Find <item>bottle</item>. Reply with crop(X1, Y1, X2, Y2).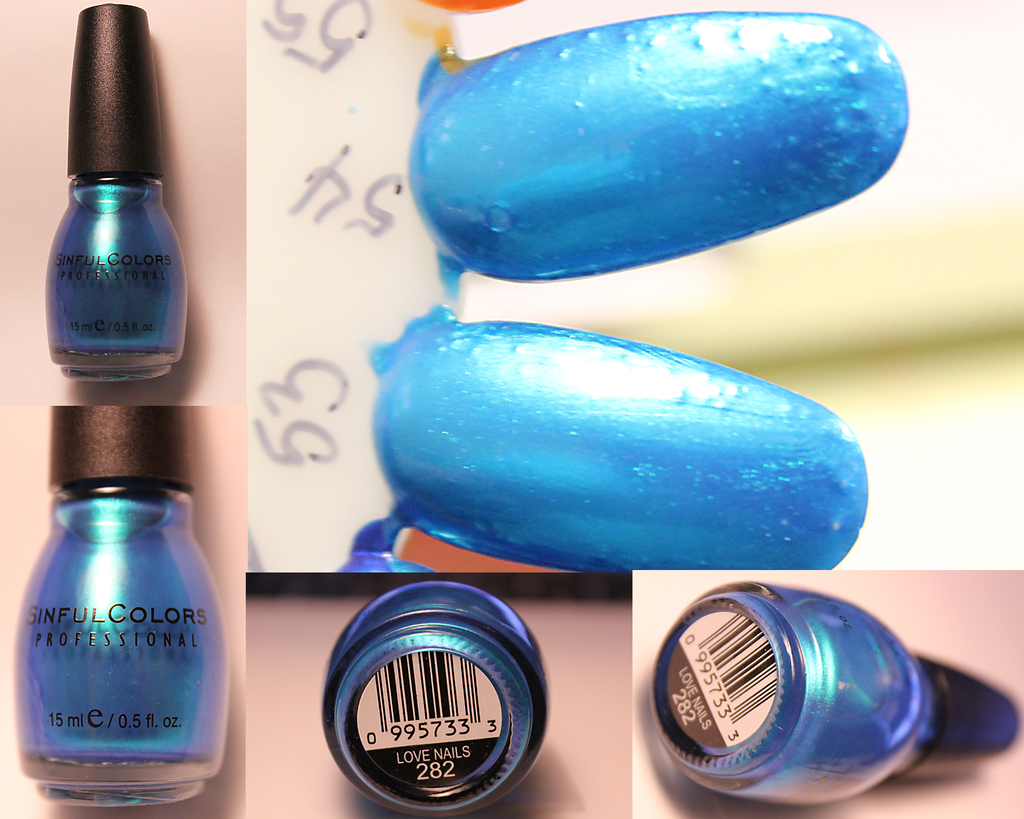
crop(319, 583, 550, 818).
